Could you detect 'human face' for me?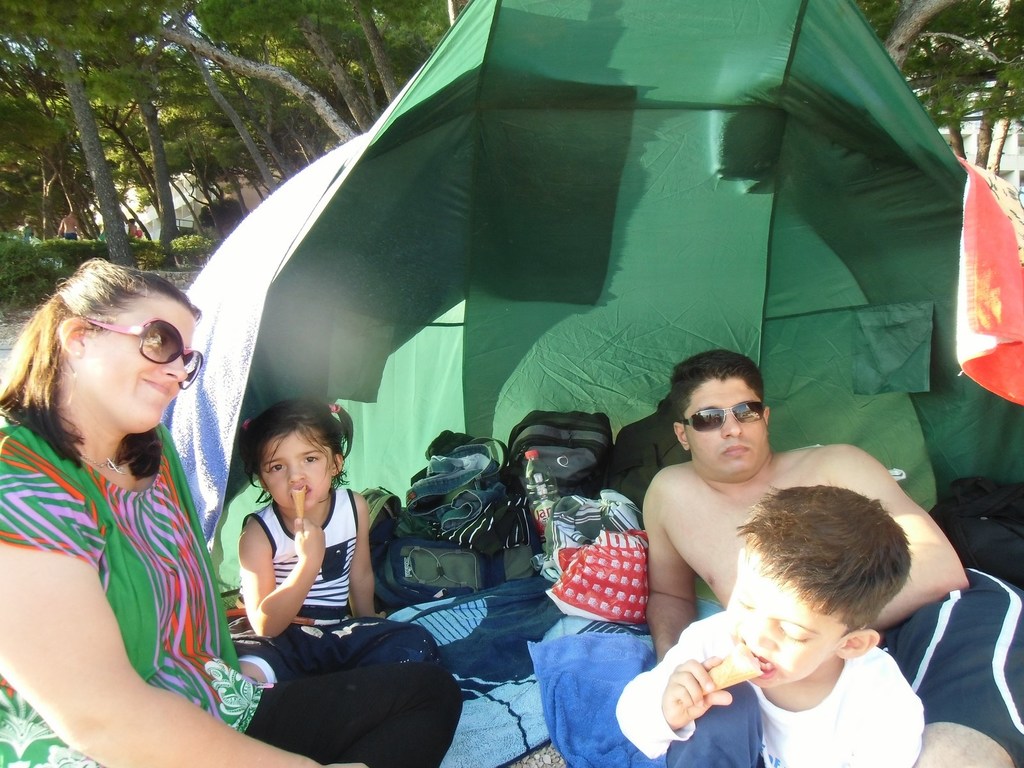
Detection result: 266,433,339,509.
